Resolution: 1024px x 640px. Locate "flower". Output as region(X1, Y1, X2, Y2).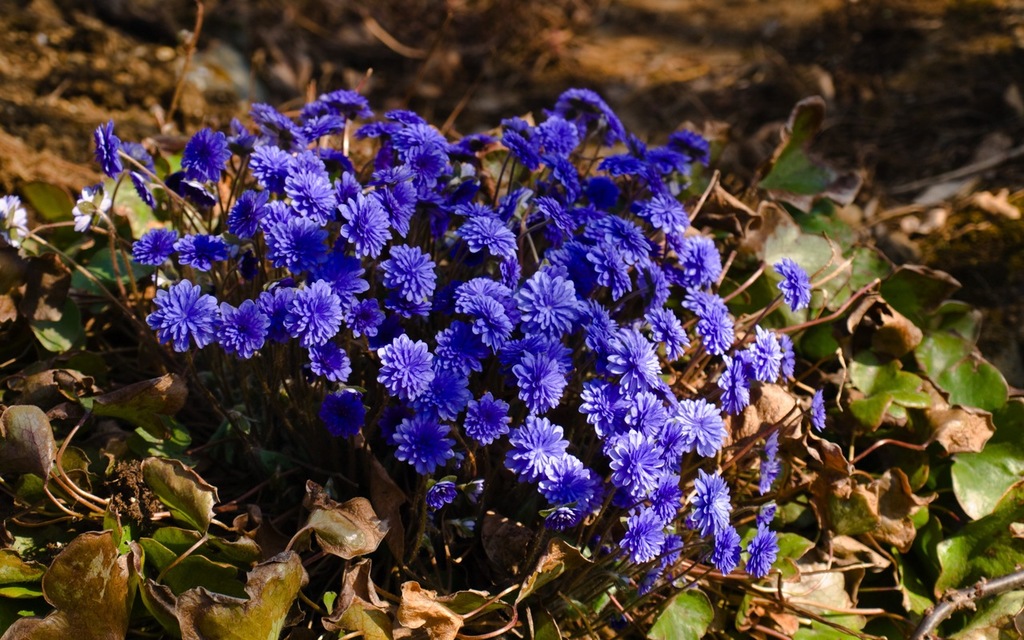
region(298, 108, 348, 140).
